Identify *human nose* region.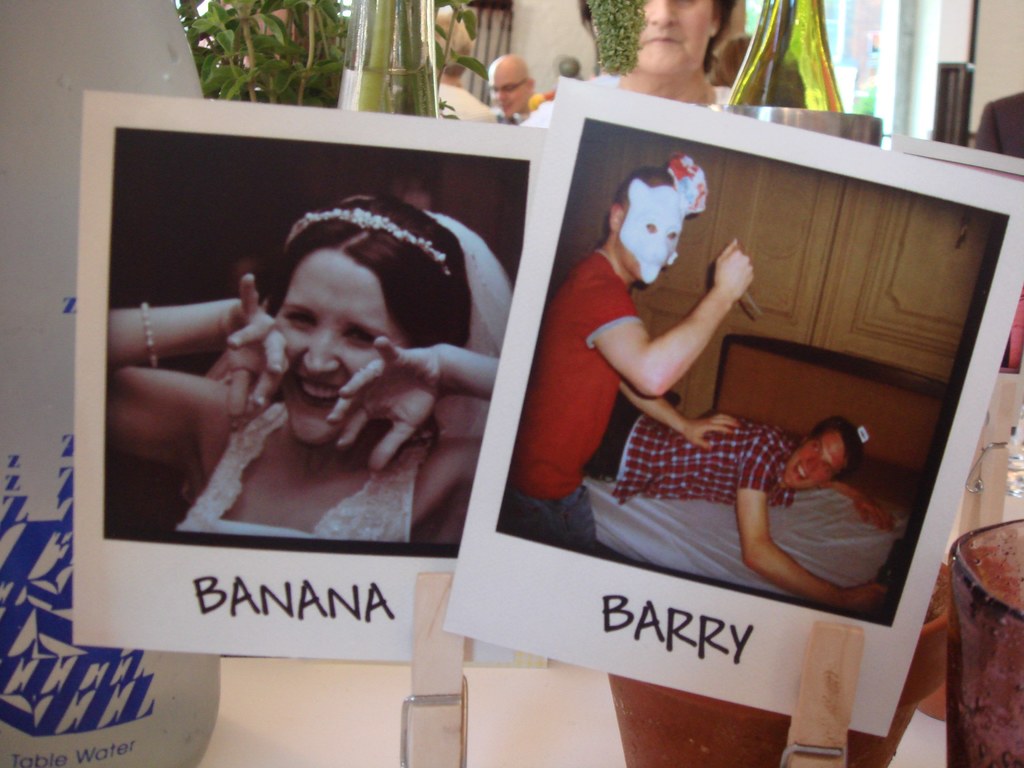
Region: Rect(300, 333, 342, 378).
